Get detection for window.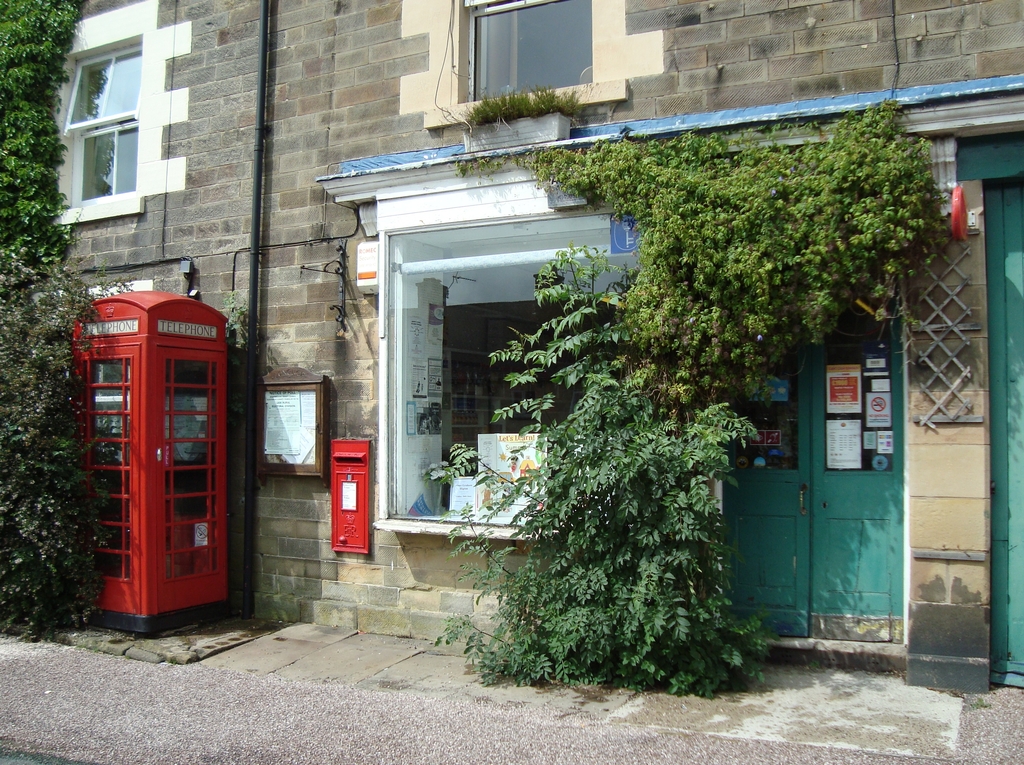
Detection: [x1=44, y1=0, x2=160, y2=223].
